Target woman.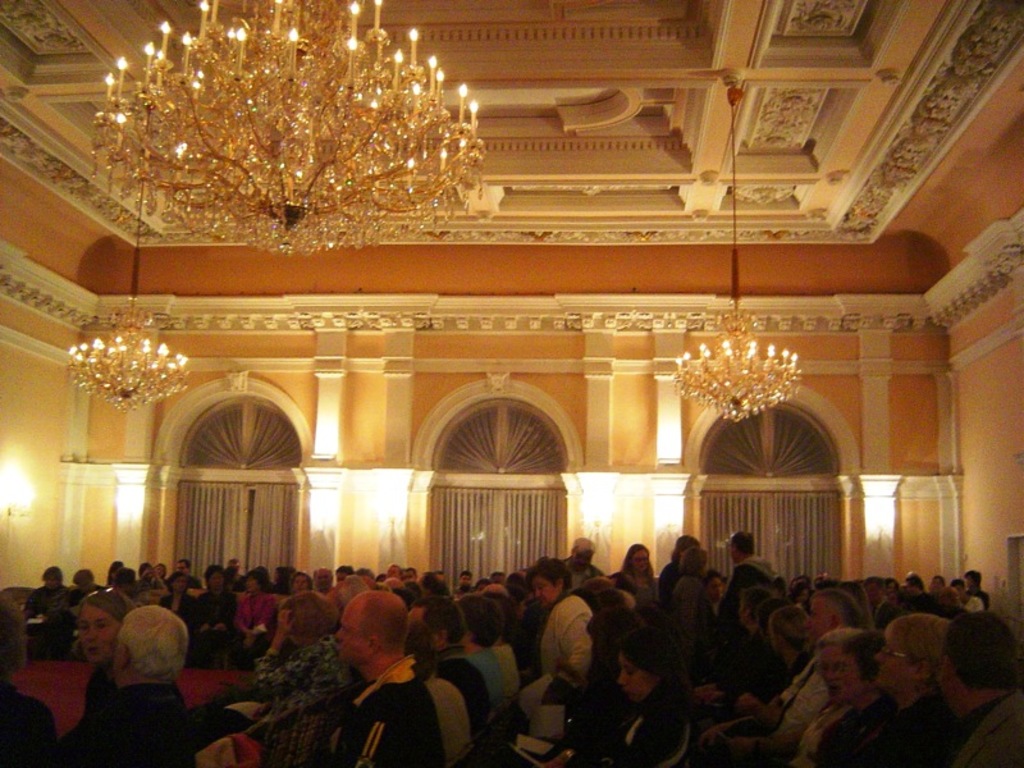
Target region: {"x1": 256, "y1": 590, "x2": 356, "y2": 732}.
